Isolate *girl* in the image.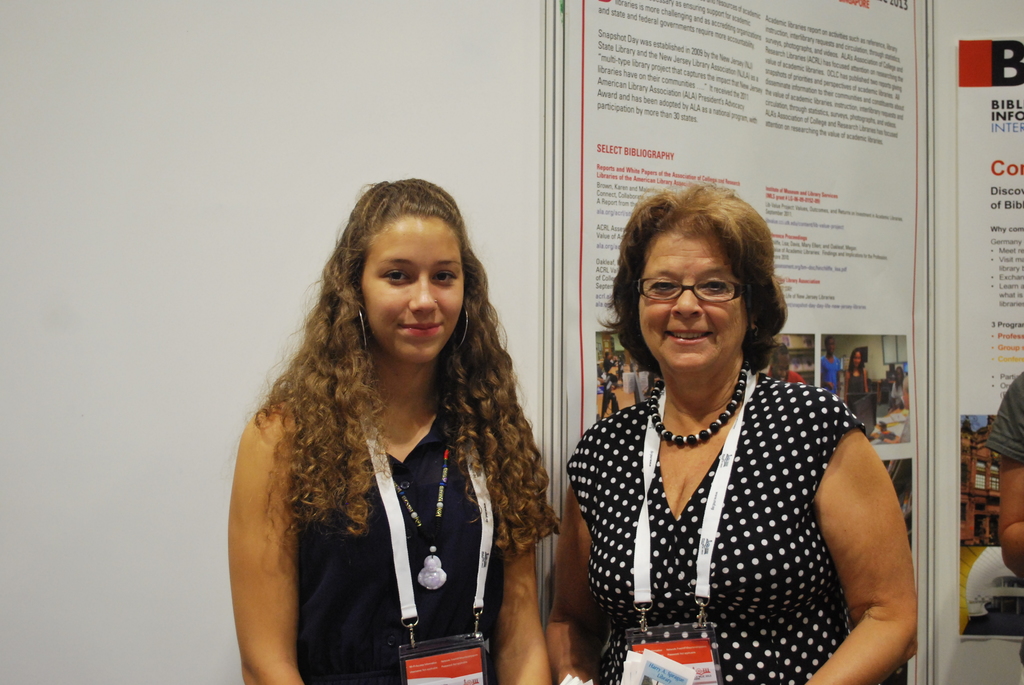
Isolated region: (541, 178, 915, 684).
